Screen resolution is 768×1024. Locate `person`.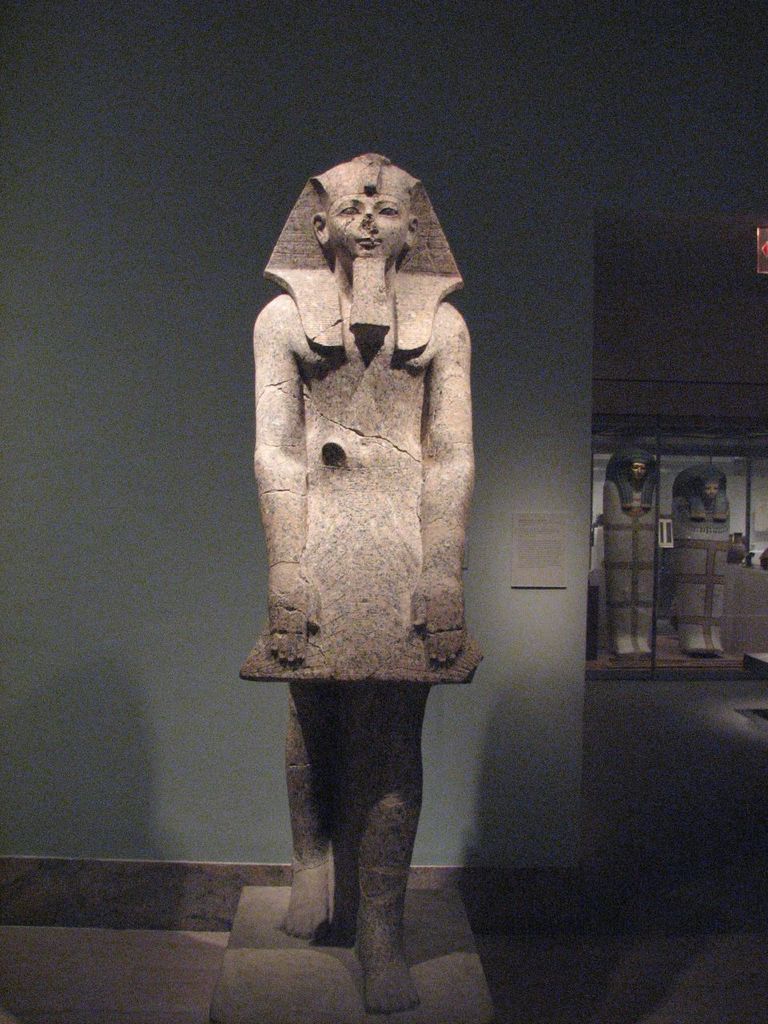
[x1=599, y1=440, x2=654, y2=654].
